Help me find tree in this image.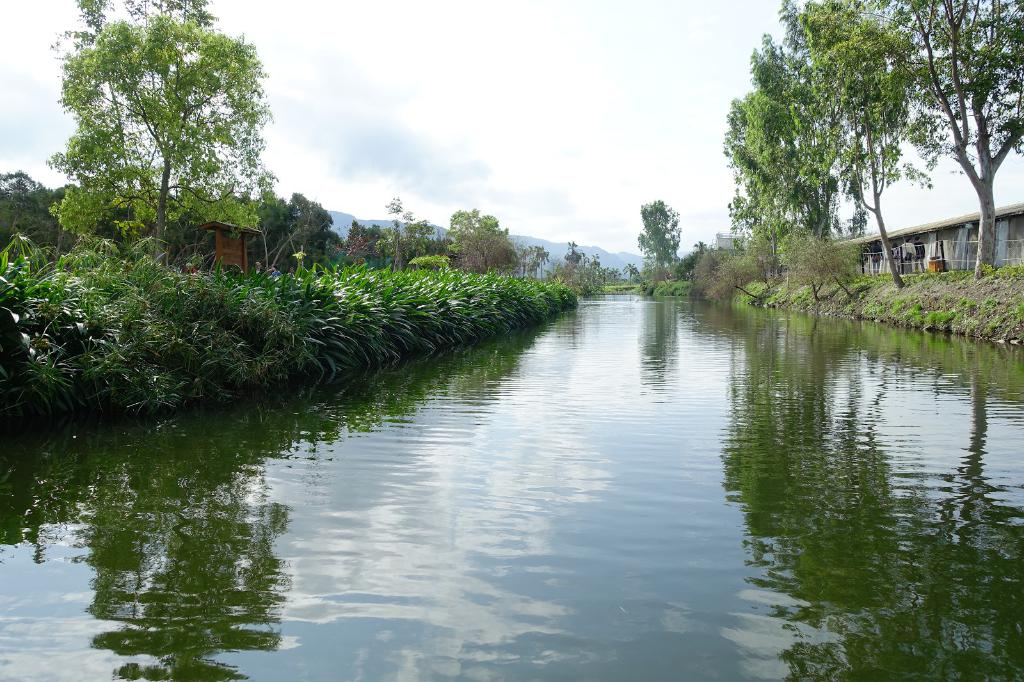
Found it: [49,0,280,296].
